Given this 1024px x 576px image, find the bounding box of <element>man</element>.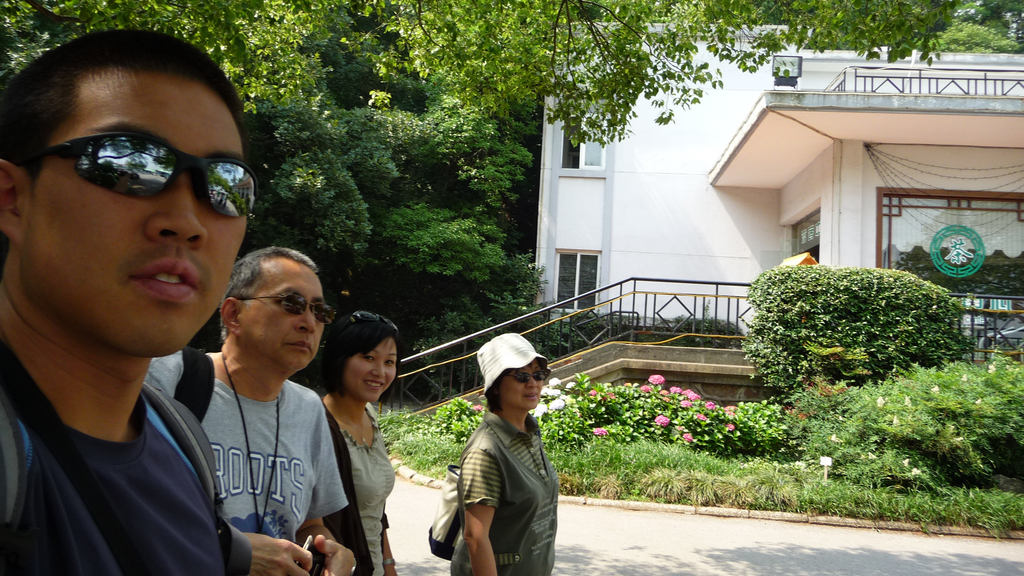
rect(164, 239, 353, 575).
